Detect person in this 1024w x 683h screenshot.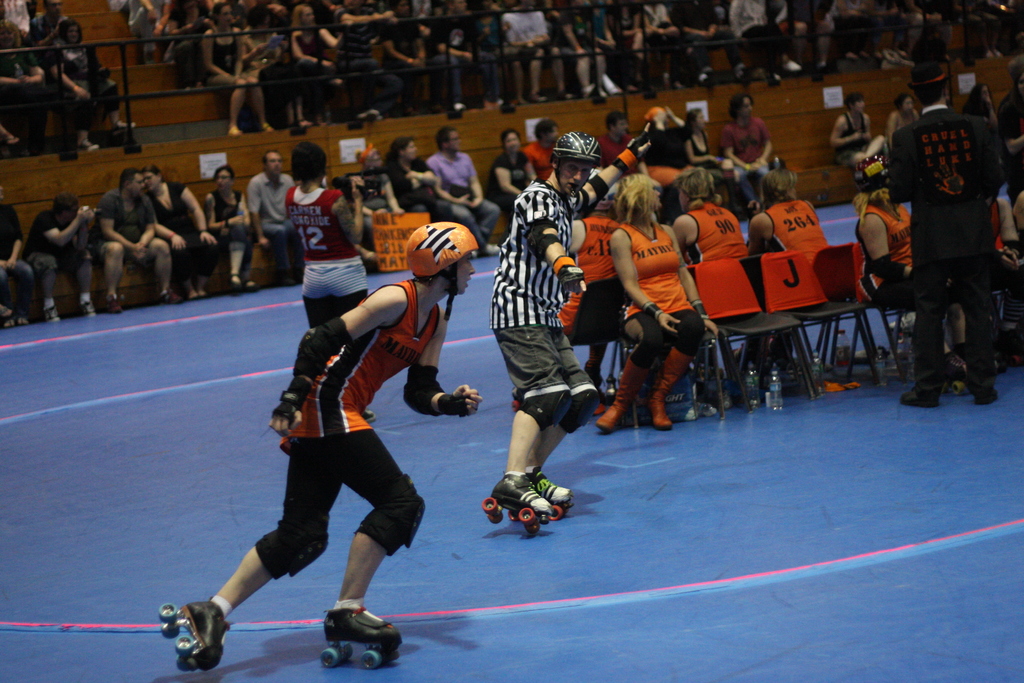
Detection: bbox=[339, 142, 417, 235].
